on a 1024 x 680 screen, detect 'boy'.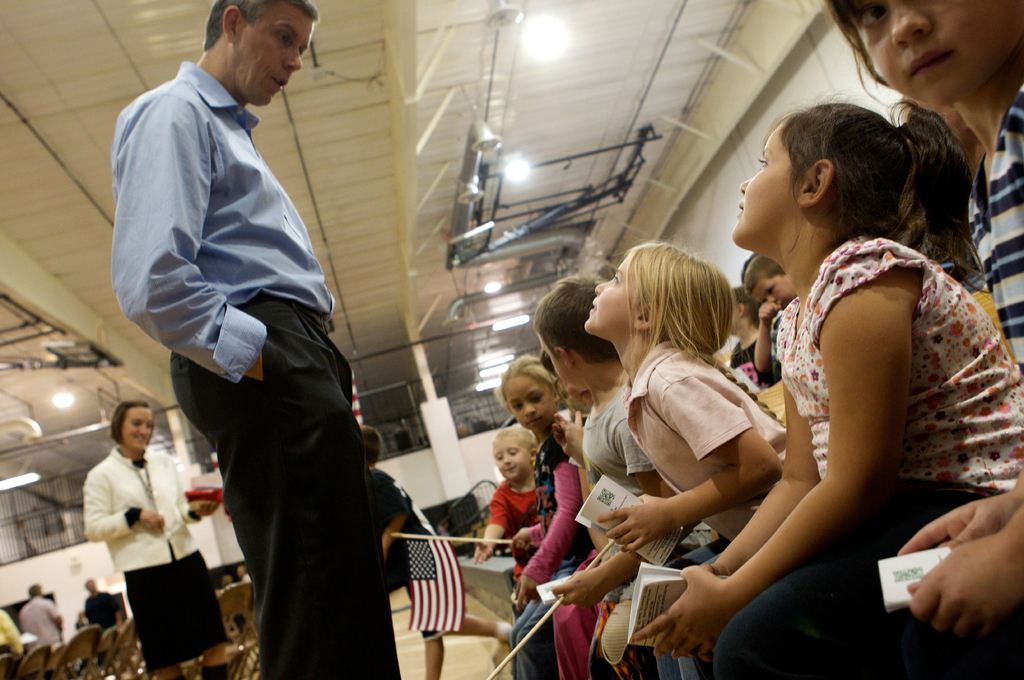
select_region(742, 259, 795, 375).
